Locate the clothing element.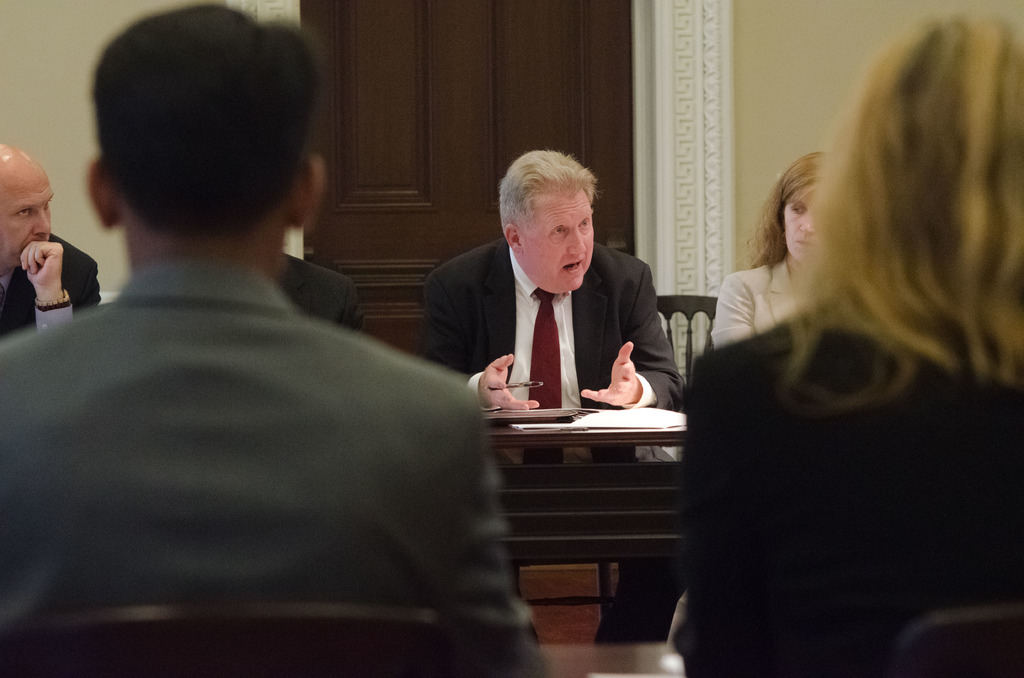
Element bbox: [0,256,552,677].
